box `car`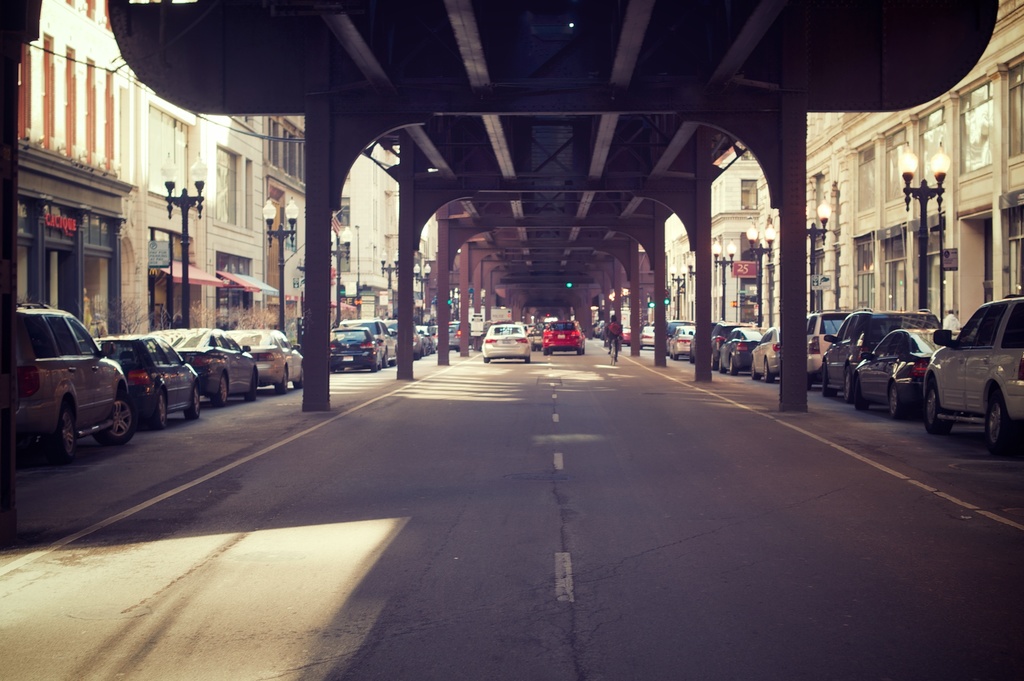
{"left": 326, "top": 322, "right": 388, "bottom": 373}
